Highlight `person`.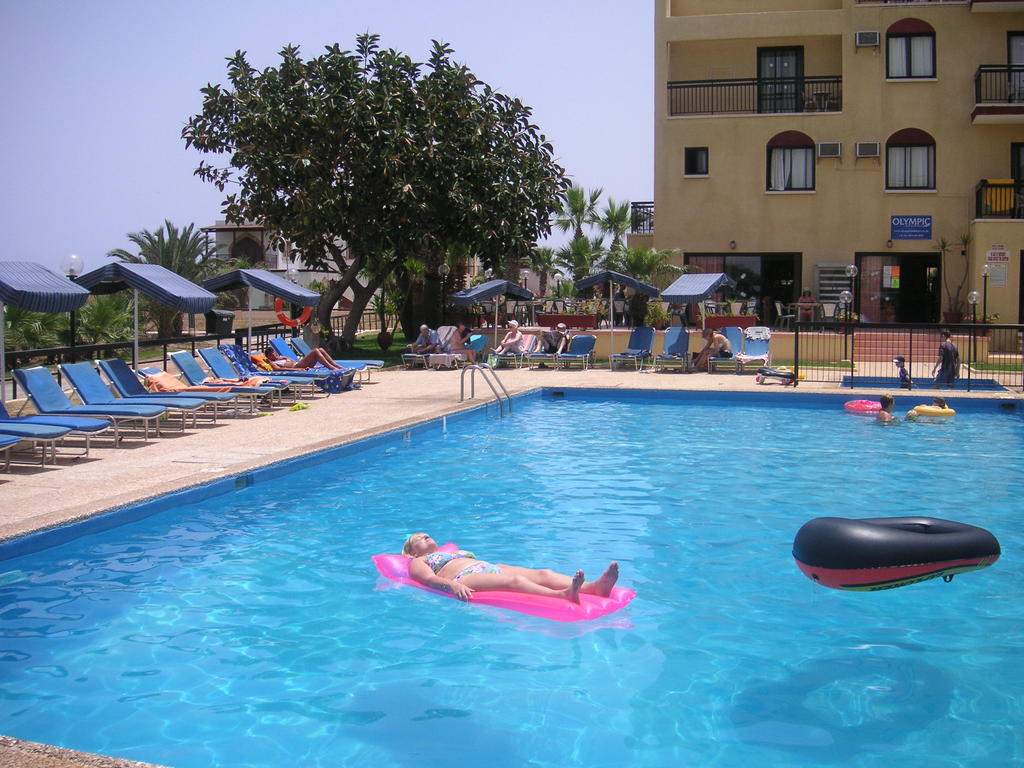
Highlighted region: (929, 322, 963, 385).
